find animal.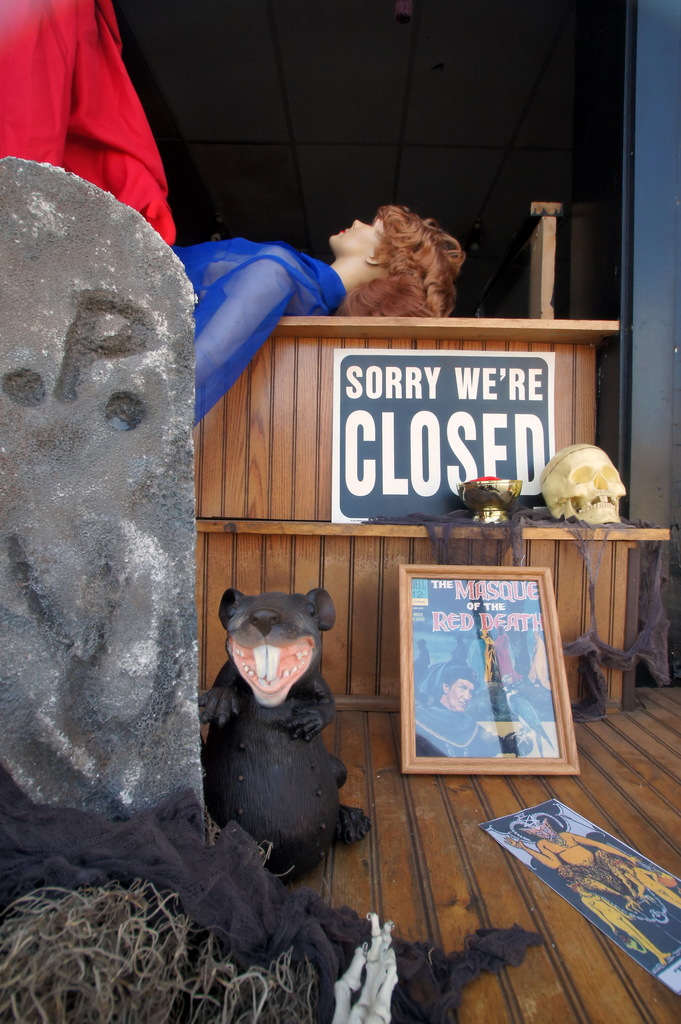
(200,580,371,893).
